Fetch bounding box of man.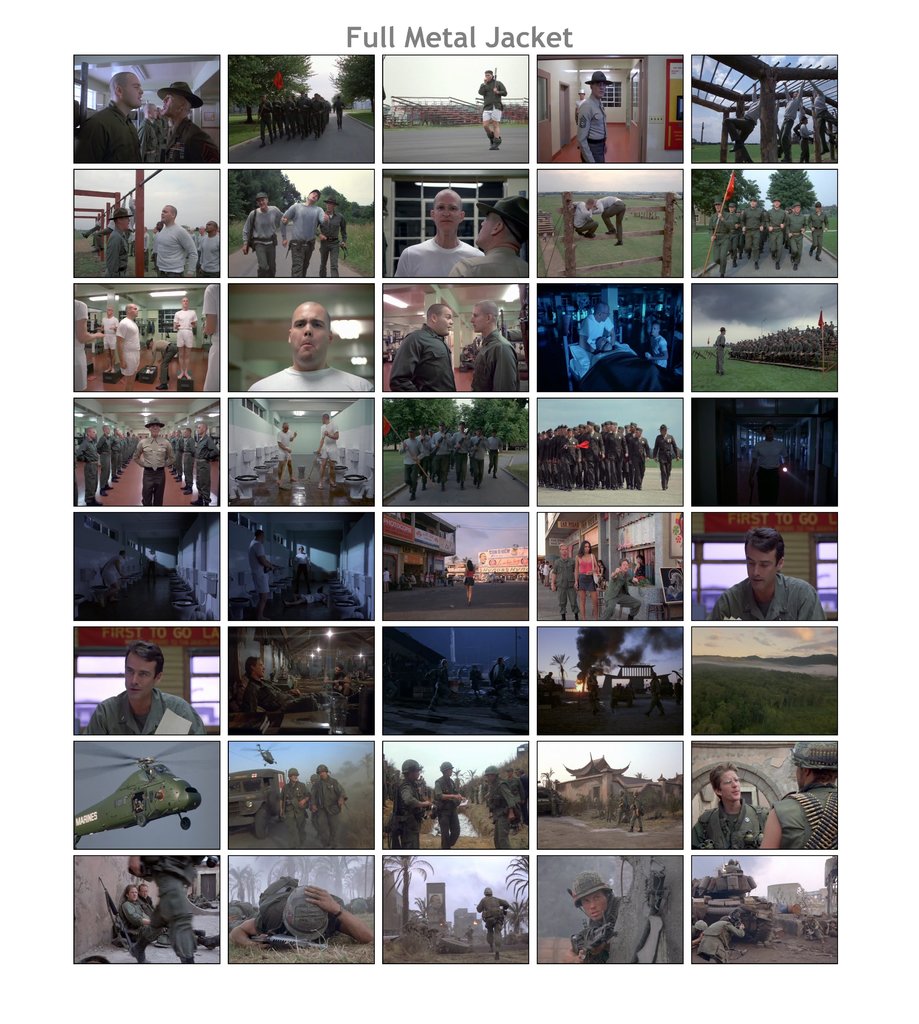
Bbox: {"left": 565, "top": 866, "right": 628, "bottom": 964}.
